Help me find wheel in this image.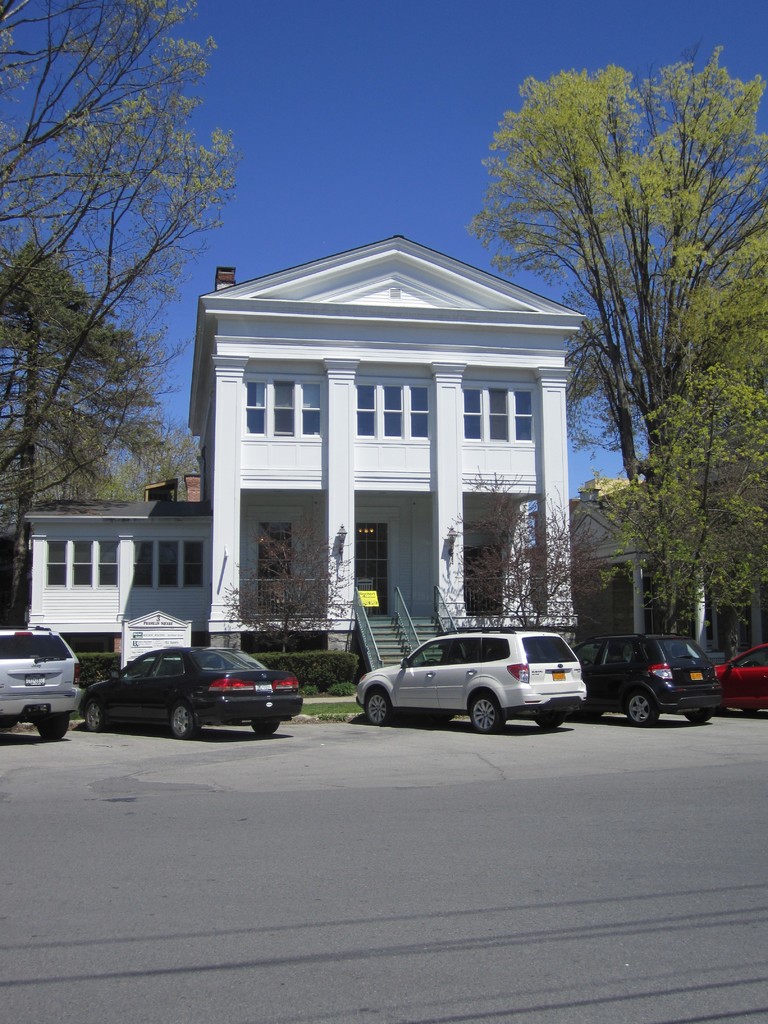
Found it: (580, 659, 594, 664).
